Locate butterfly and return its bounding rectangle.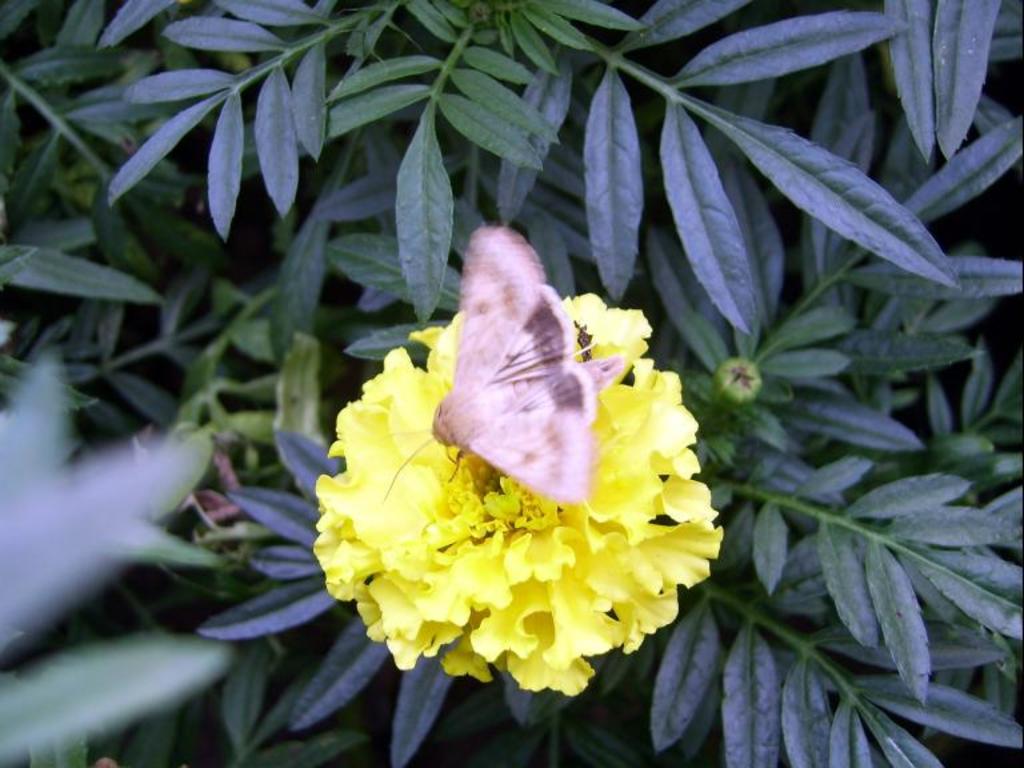
Rect(427, 245, 633, 529).
